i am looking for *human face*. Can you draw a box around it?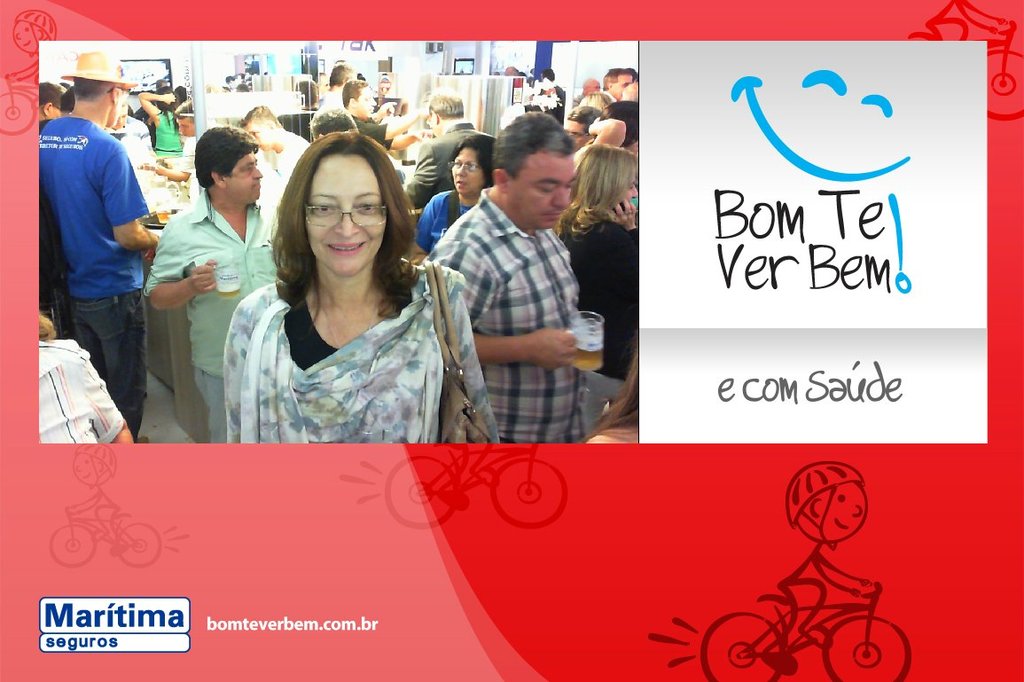
Sure, the bounding box is Rect(308, 151, 390, 281).
